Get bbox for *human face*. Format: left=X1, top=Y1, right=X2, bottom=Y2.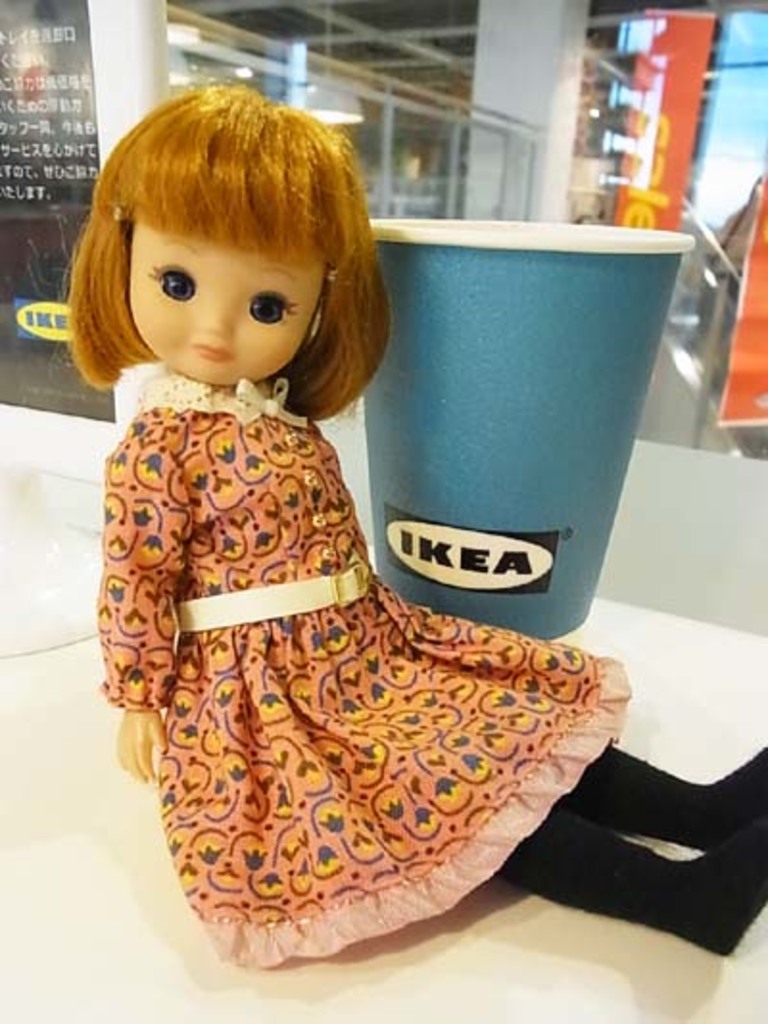
left=125, top=215, right=321, bottom=378.
